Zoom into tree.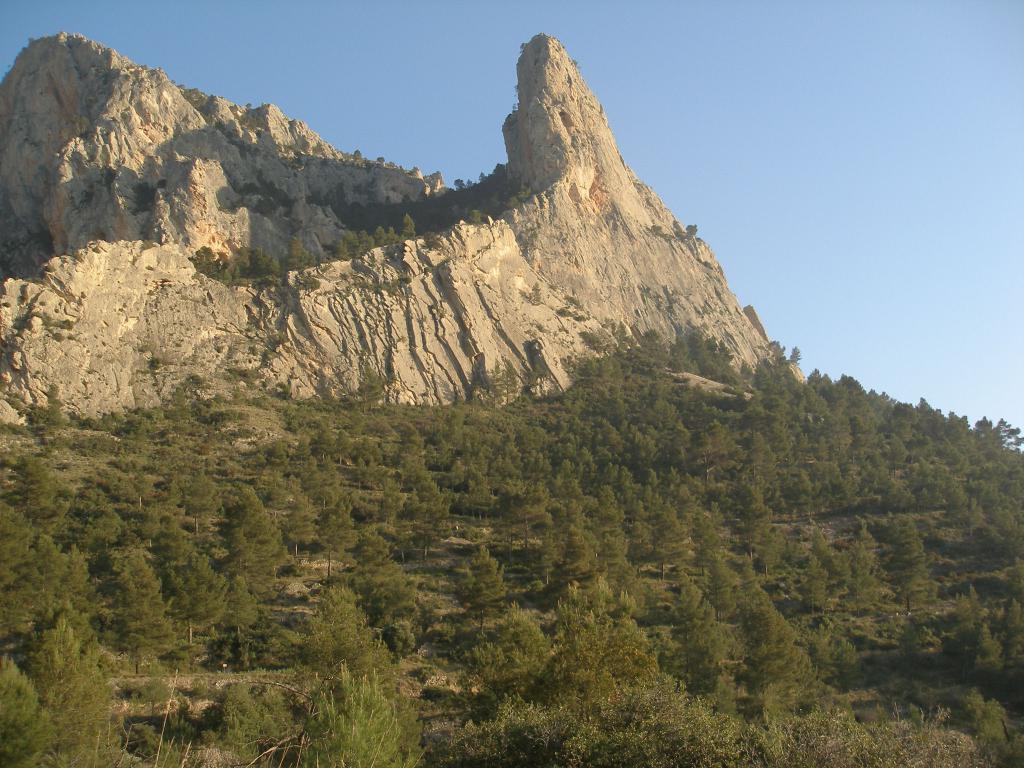
Zoom target: 659,576,728,699.
